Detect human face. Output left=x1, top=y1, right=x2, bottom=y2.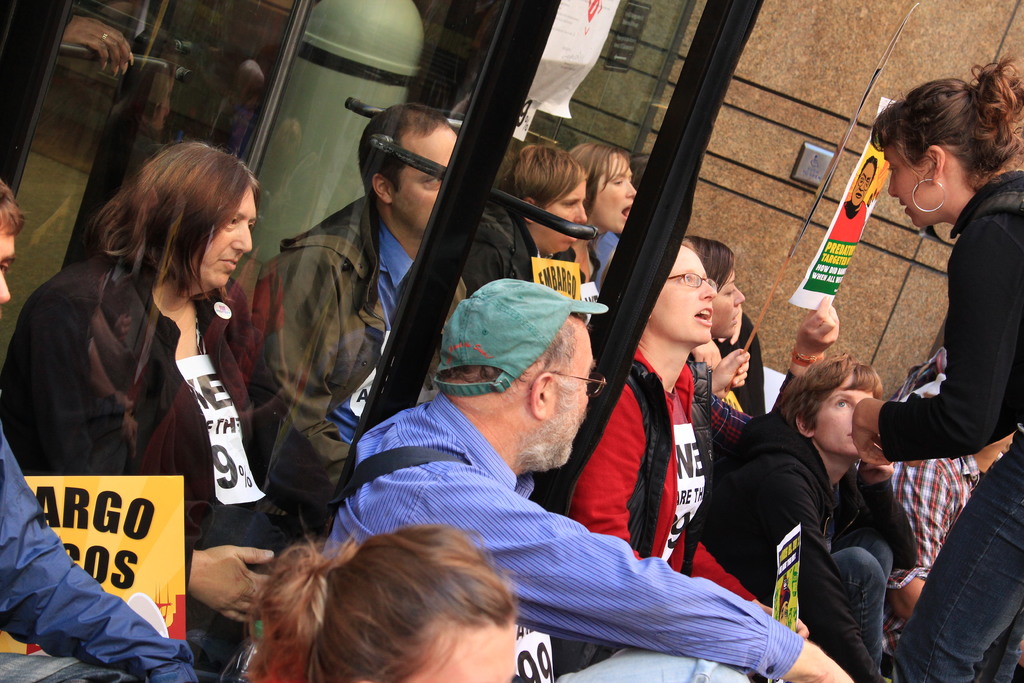
left=546, top=328, right=593, bottom=468.
